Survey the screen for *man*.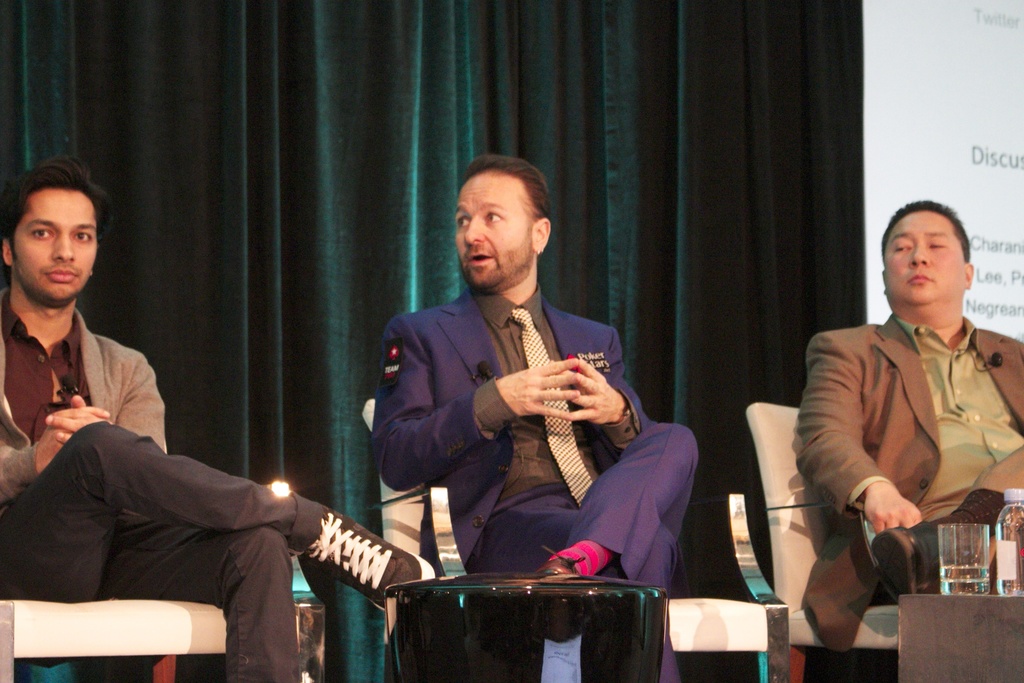
Survey found: box=[0, 153, 435, 682].
